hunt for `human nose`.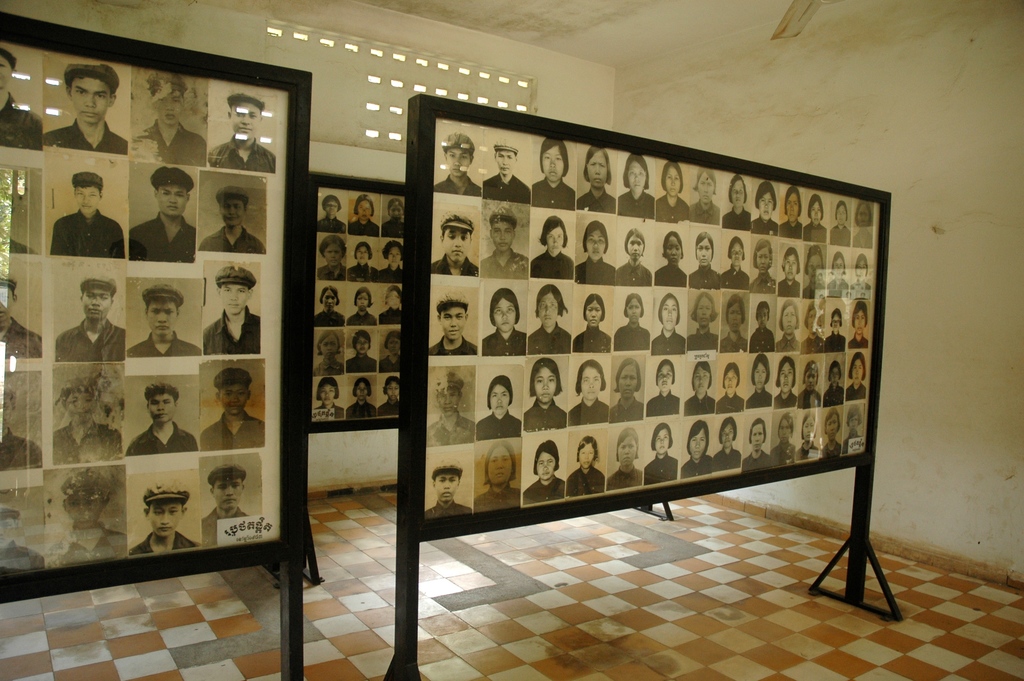
Hunted down at box=[736, 253, 739, 256].
